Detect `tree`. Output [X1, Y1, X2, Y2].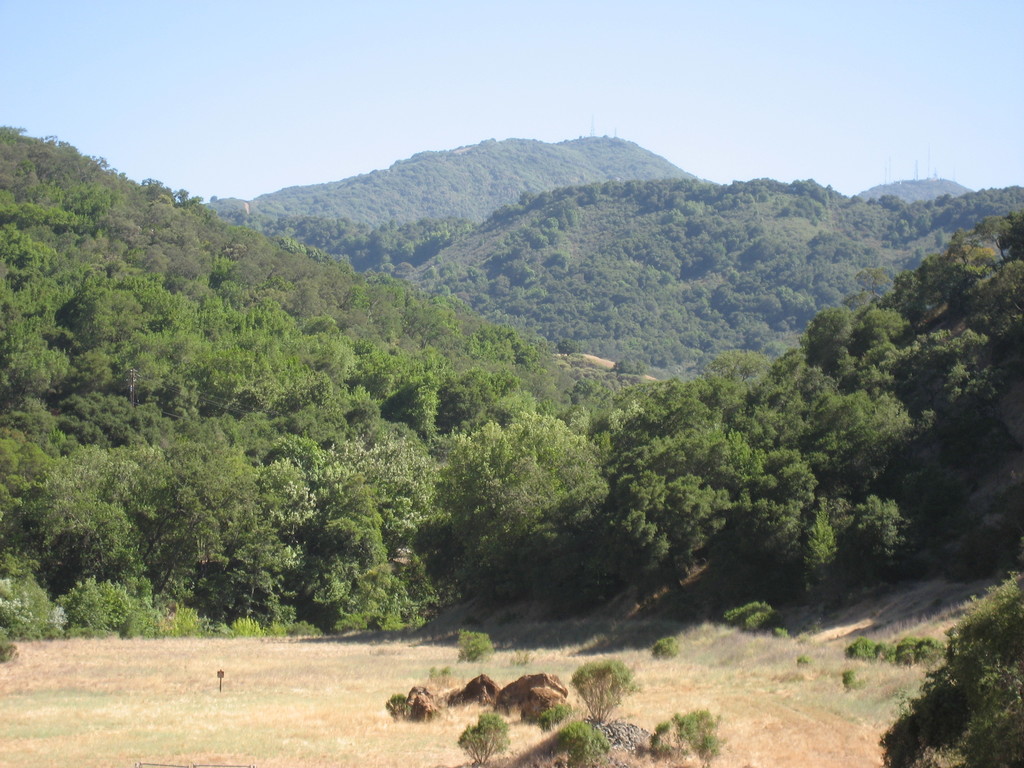
[797, 651, 816, 667].
